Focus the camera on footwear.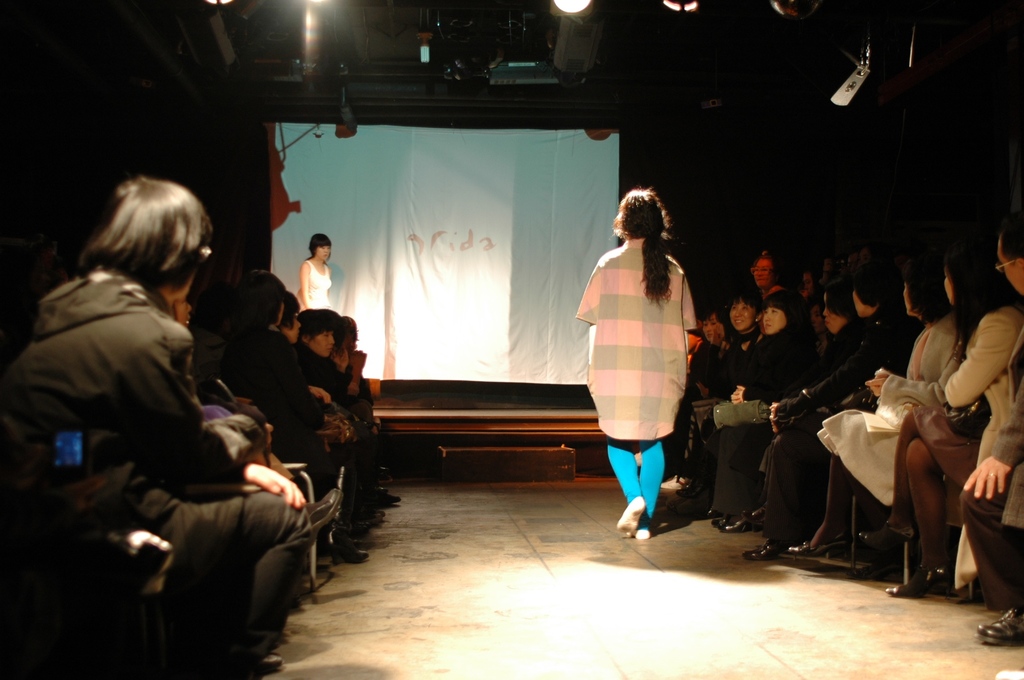
Focus region: (x1=303, y1=494, x2=344, y2=547).
